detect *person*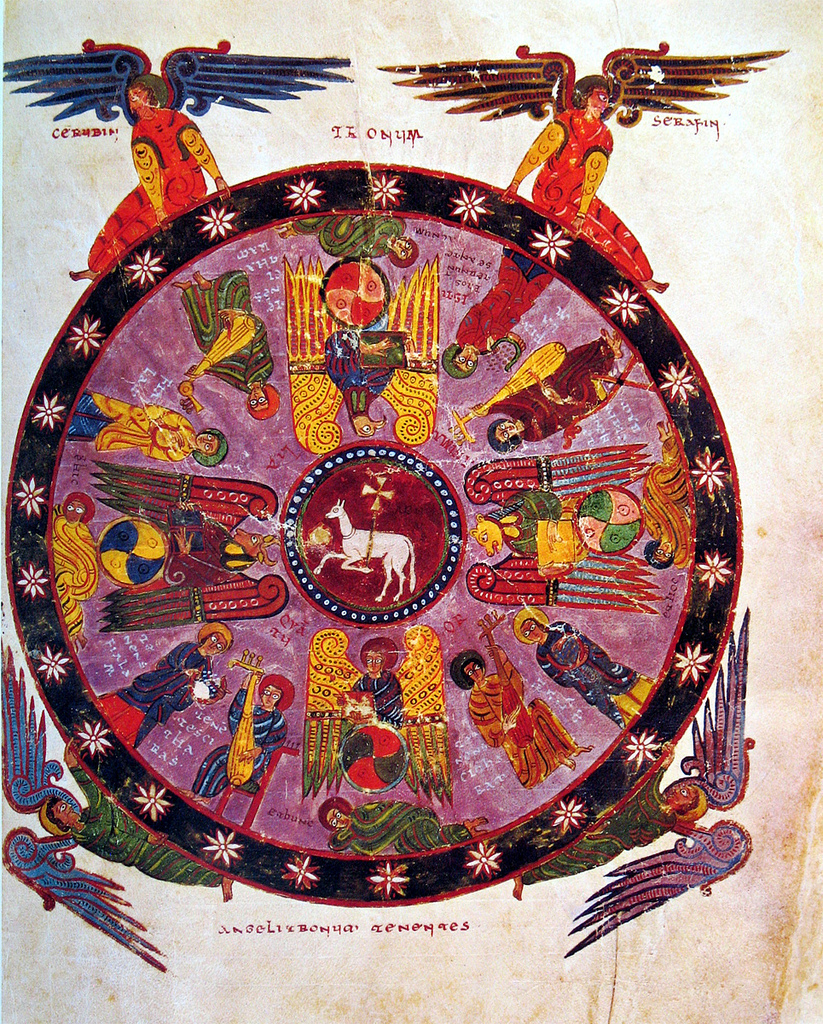
{"x1": 342, "y1": 635, "x2": 406, "y2": 730}
